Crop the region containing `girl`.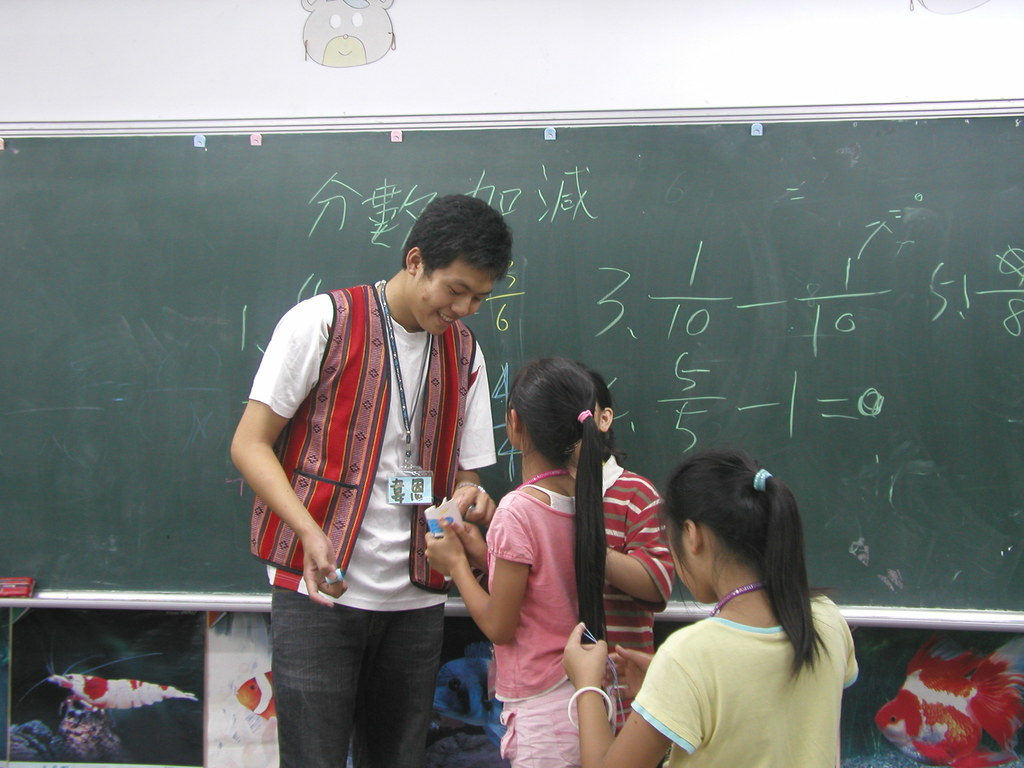
Crop region: box=[568, 362, 675, 730].
